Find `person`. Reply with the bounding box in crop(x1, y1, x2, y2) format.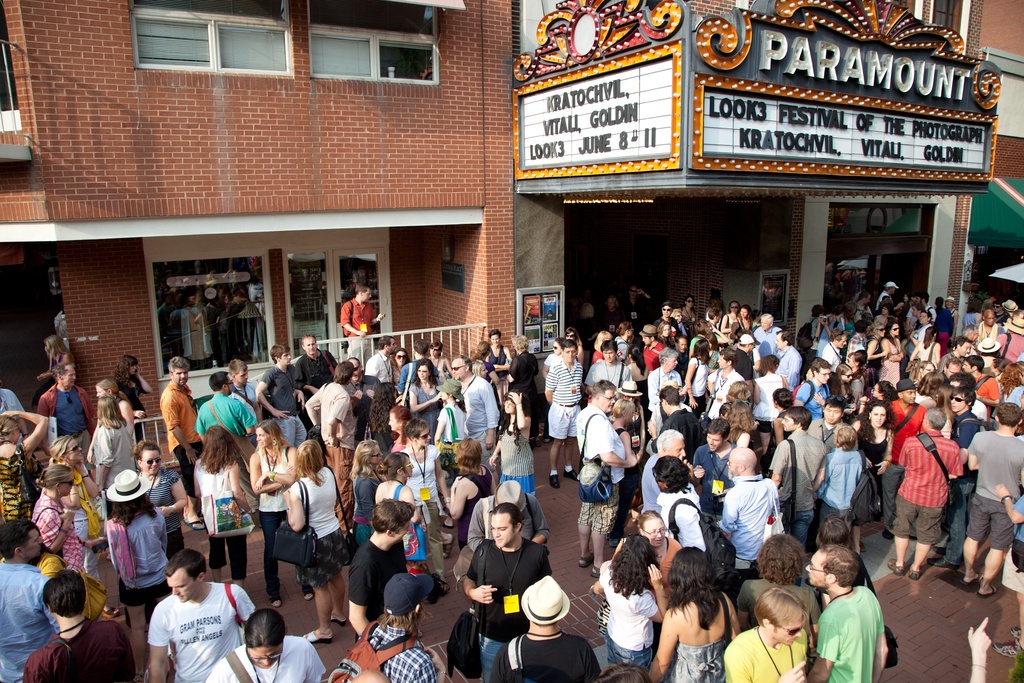
crop(283, 434, 342, 639).
